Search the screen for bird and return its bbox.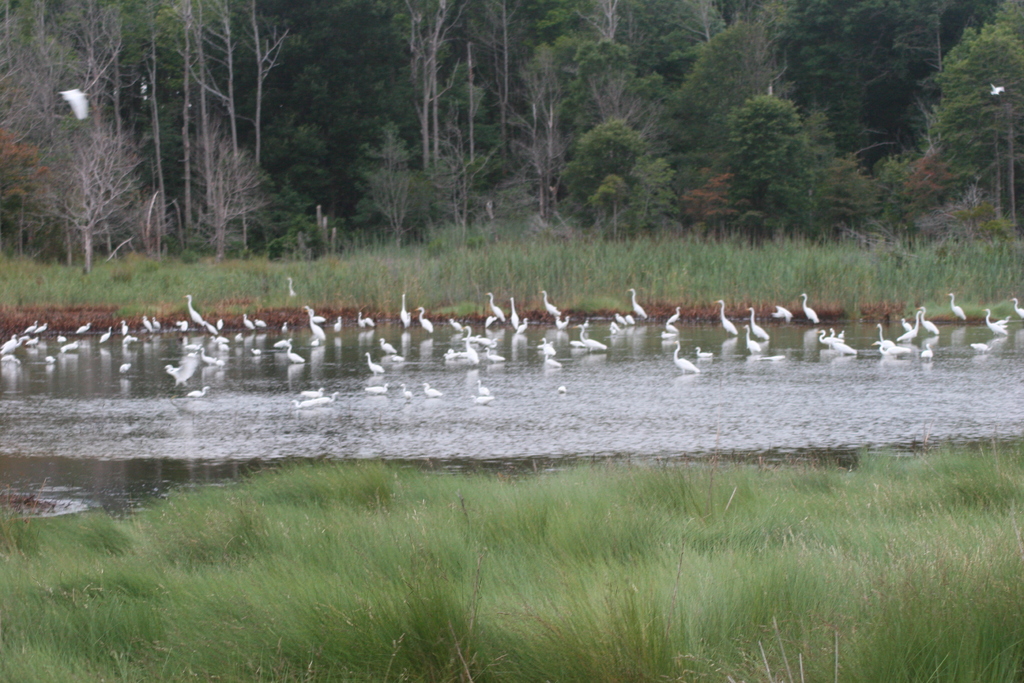
Found: 77/320/93/335.
